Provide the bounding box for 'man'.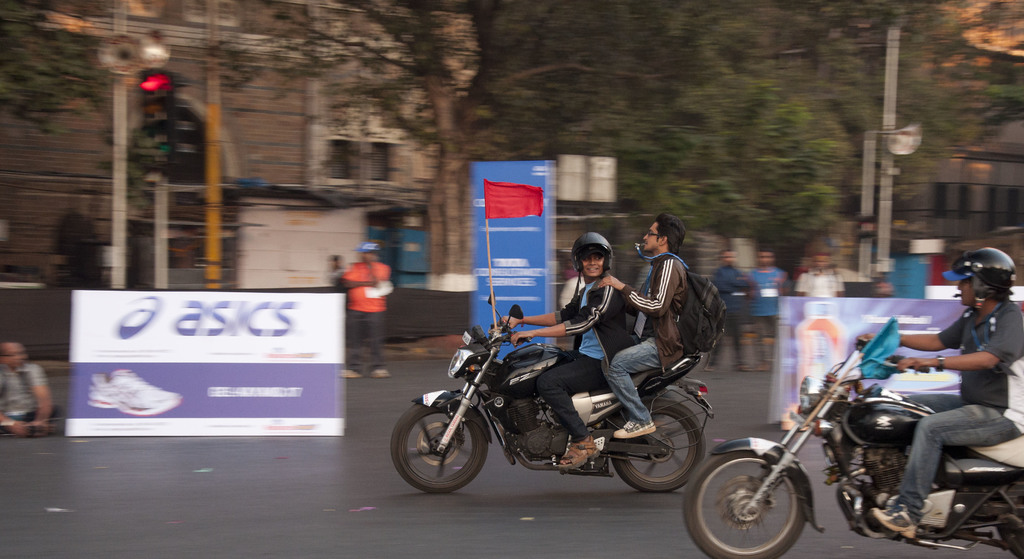
(0,340,62,438).
